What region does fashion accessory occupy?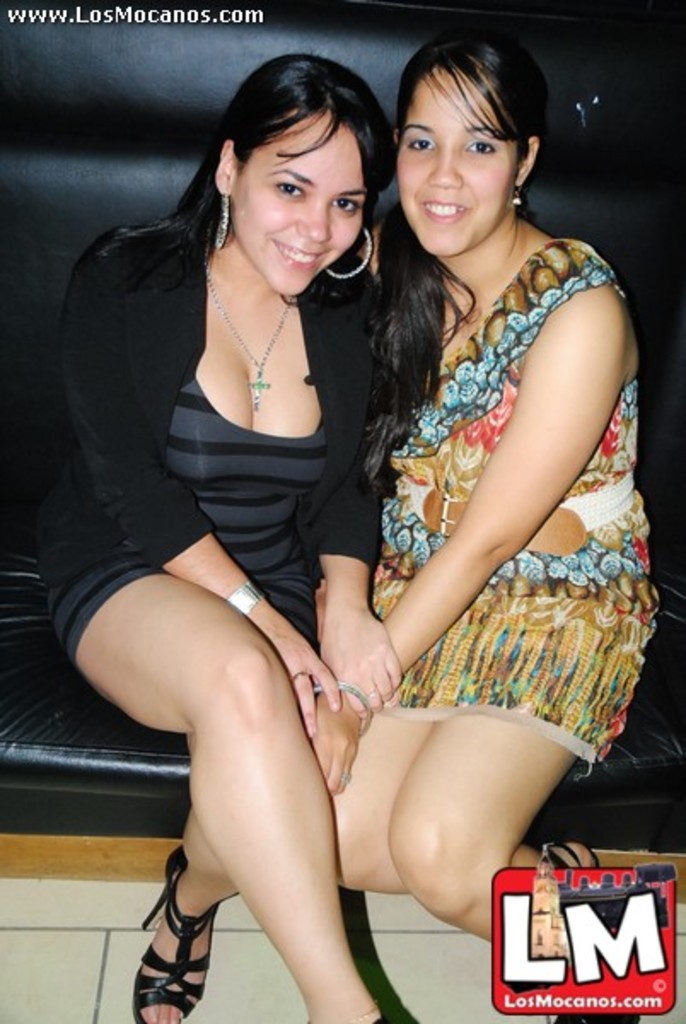
detection(548, 841, 638, 1022).
